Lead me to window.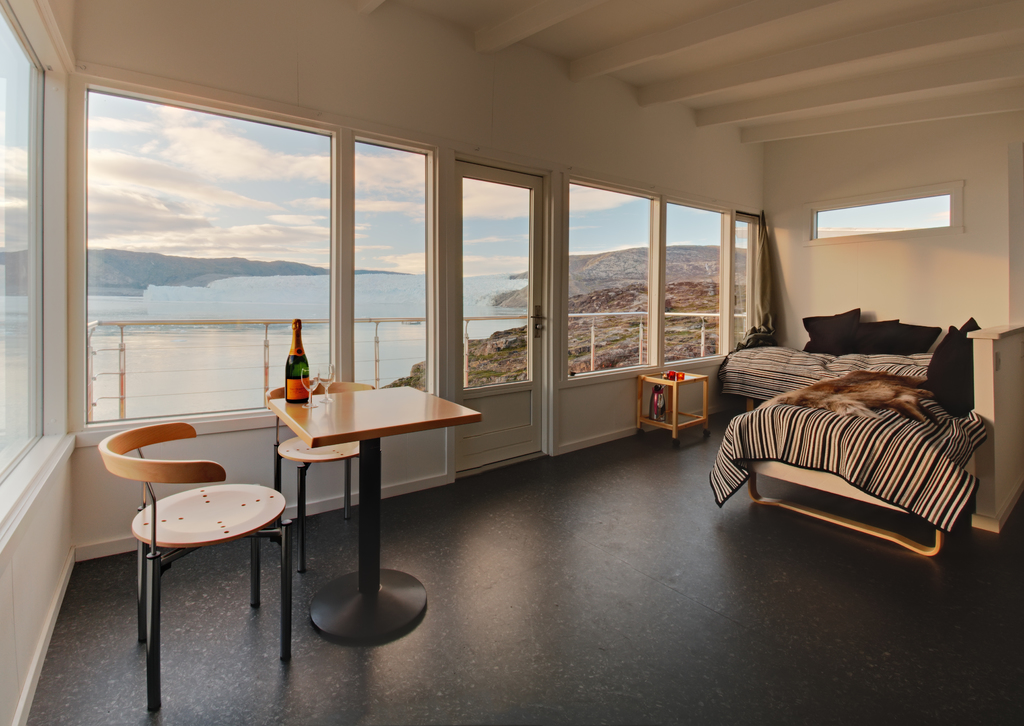
Lead to [x1=568, y1=172, x2=659, y2=381].
